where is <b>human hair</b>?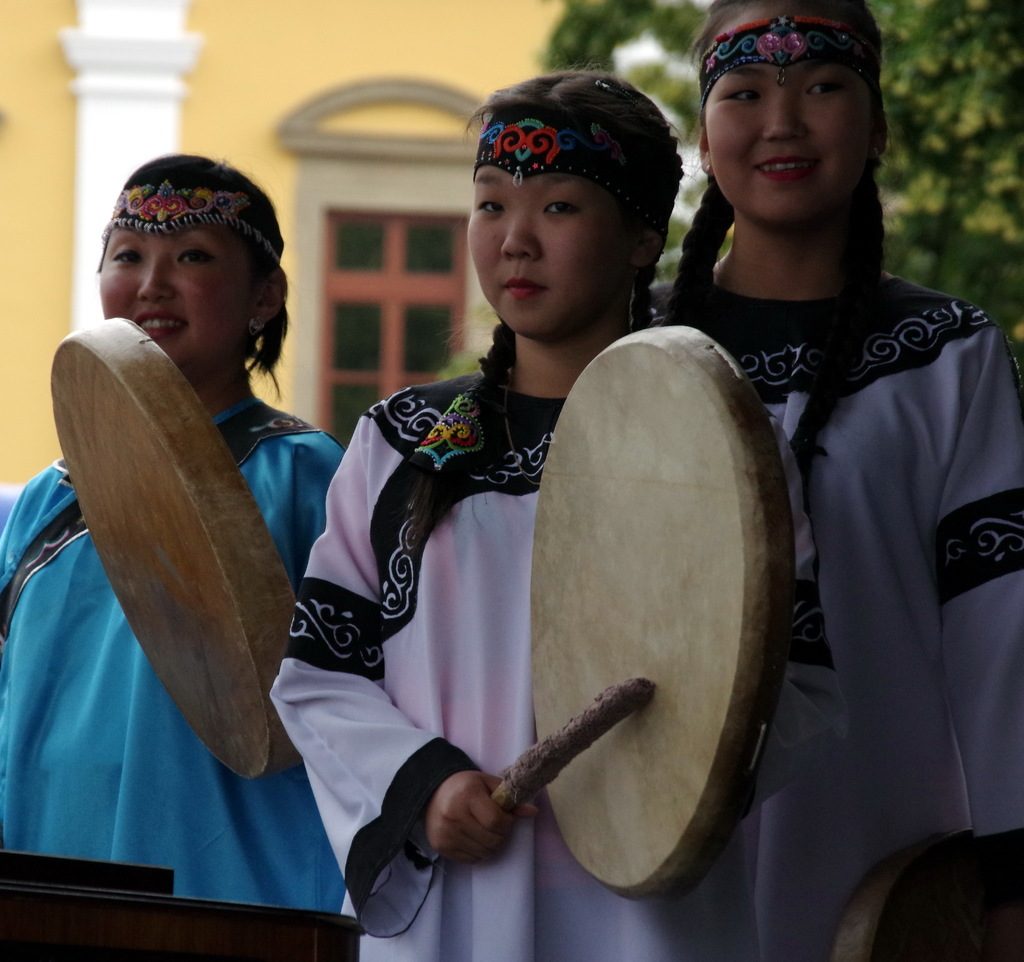
{"left": 403, "top": 64, "right": 686, "bottom": 525}.
